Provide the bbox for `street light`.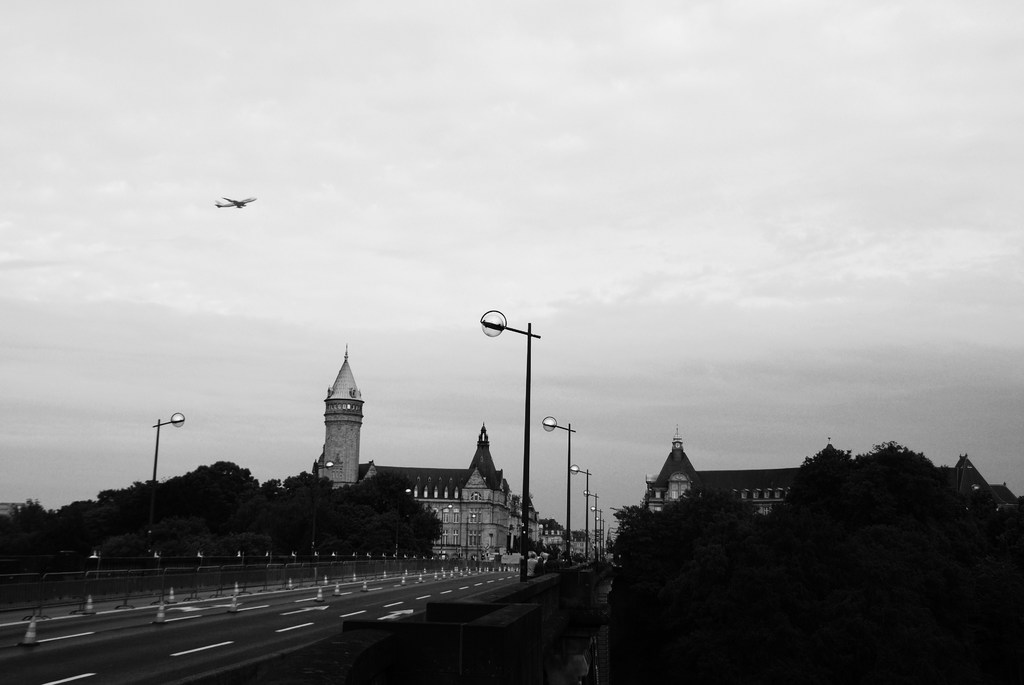
[left=540, top=415, right=566, bottom=567].
